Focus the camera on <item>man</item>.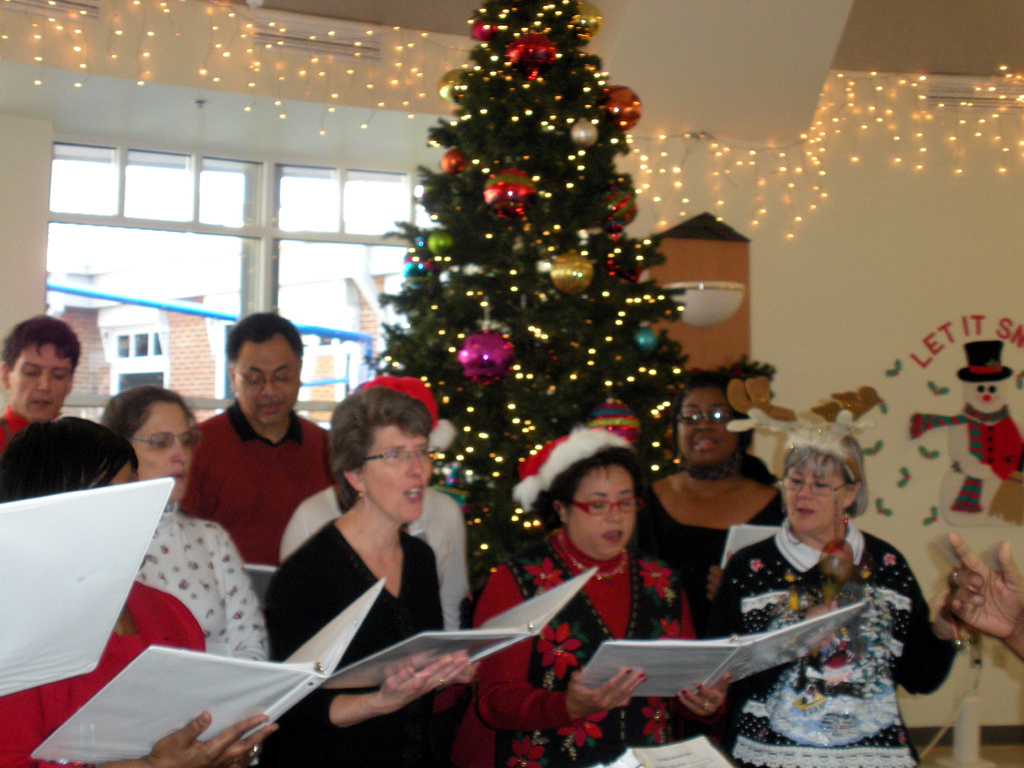
Focus region: <box>156,317,332,600</box>.
